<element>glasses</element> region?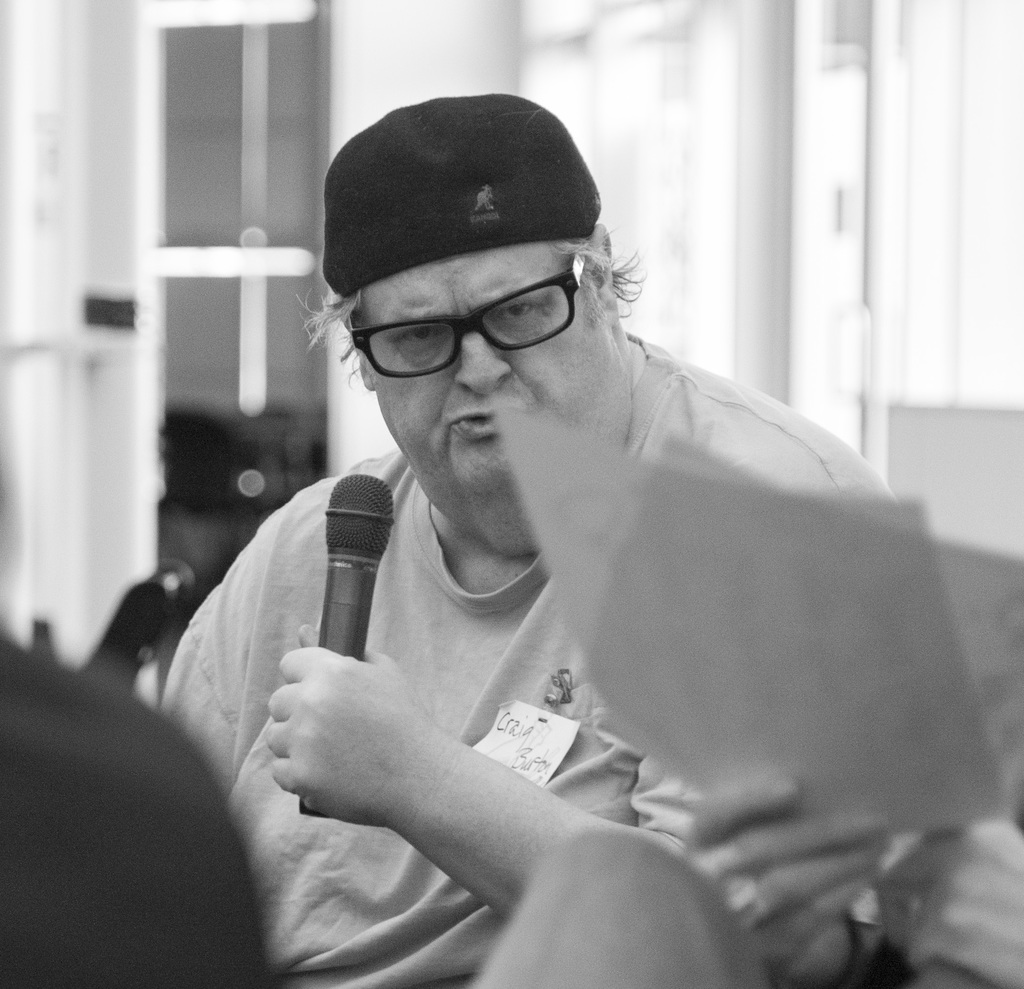
<region>346, 255, 584, 376</region>
